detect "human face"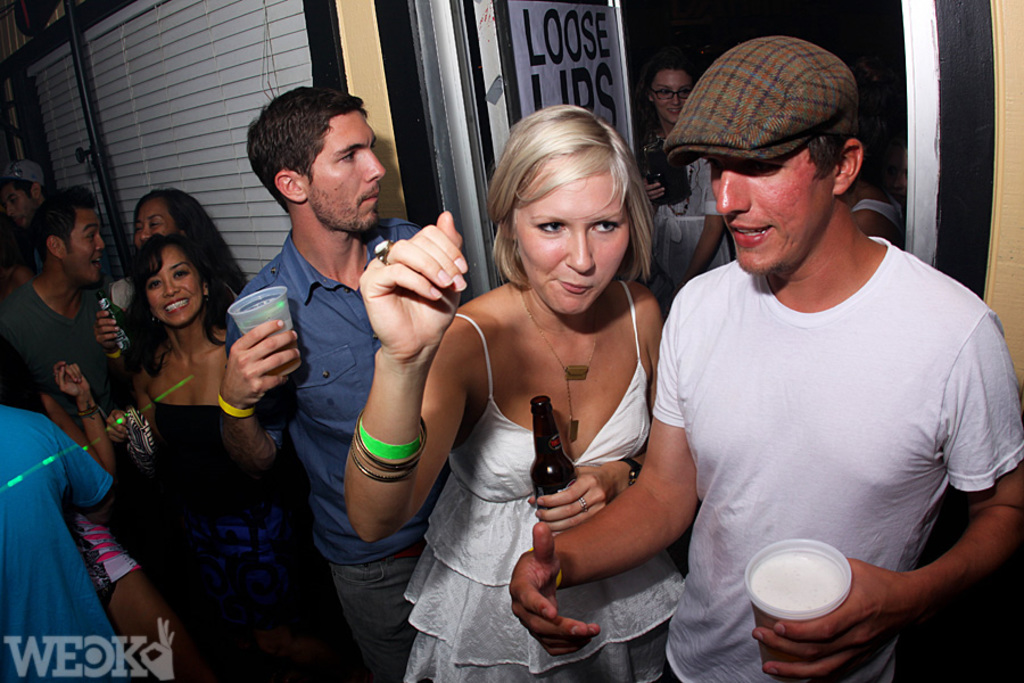
<region>308, 109, 385, 228</region>
